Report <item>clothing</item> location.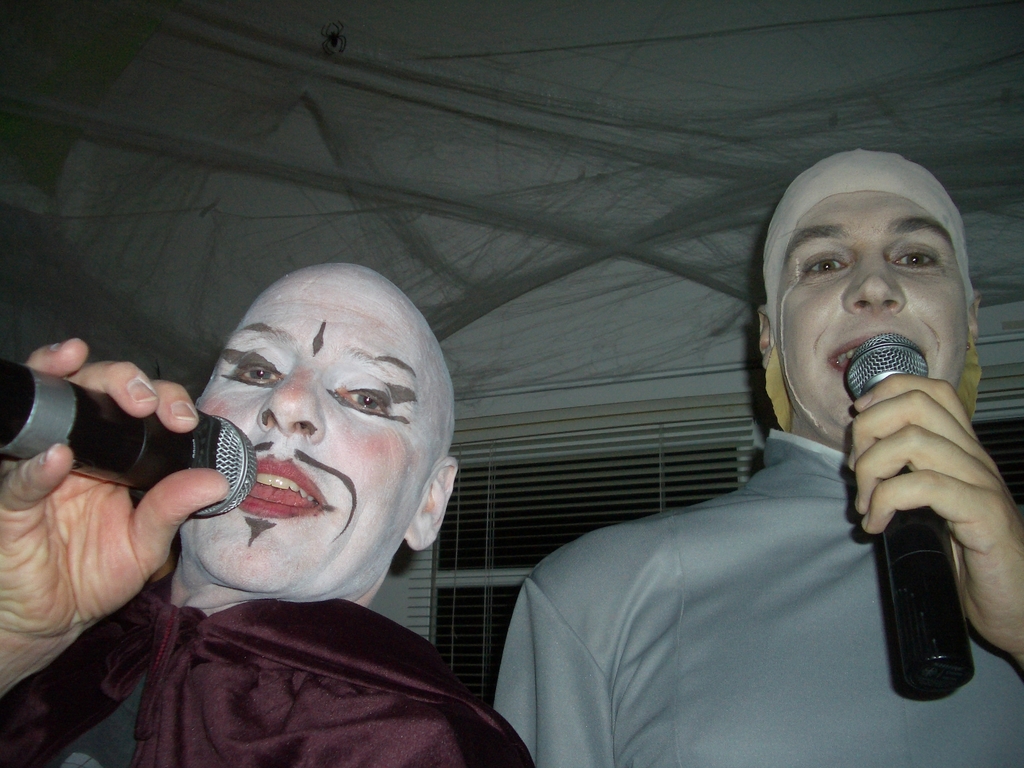
Report: (left=1, top=592, right=543, bottom=765).
